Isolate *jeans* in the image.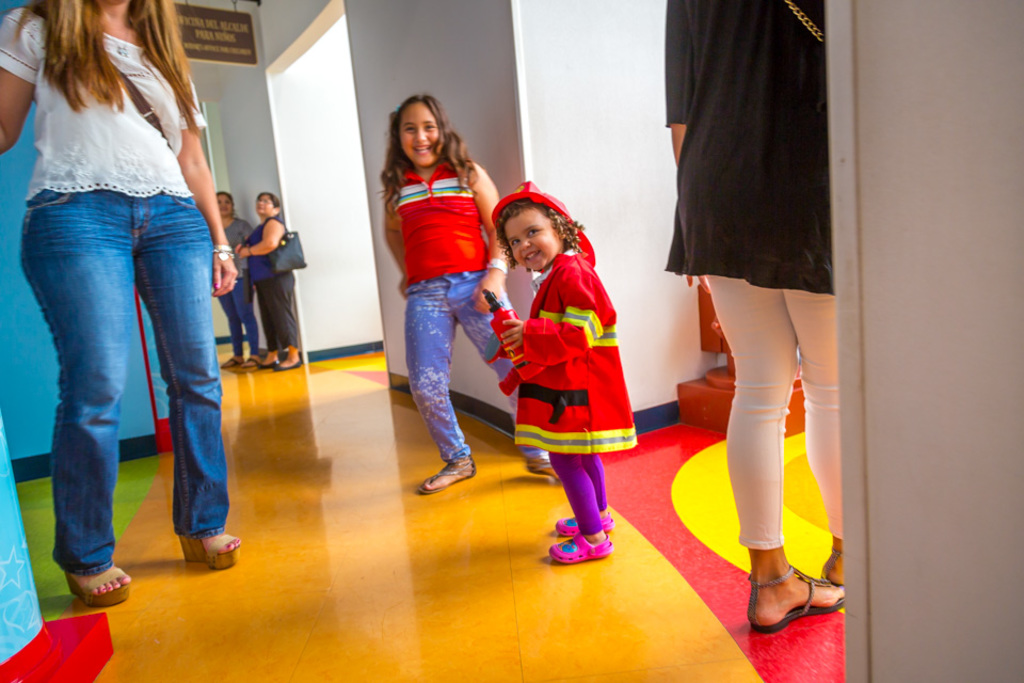
Isolated region: {"left": 711, "top": 275, "right": 850, "bottom": 553}.
